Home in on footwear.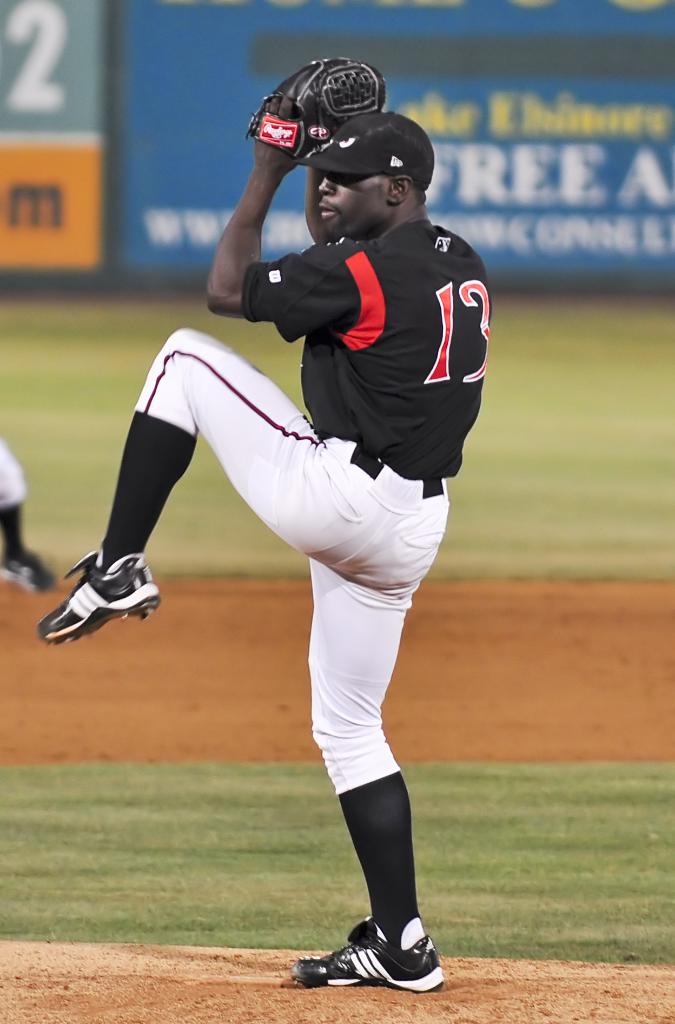
Homed in at detection(1, 550, 65, 589).
